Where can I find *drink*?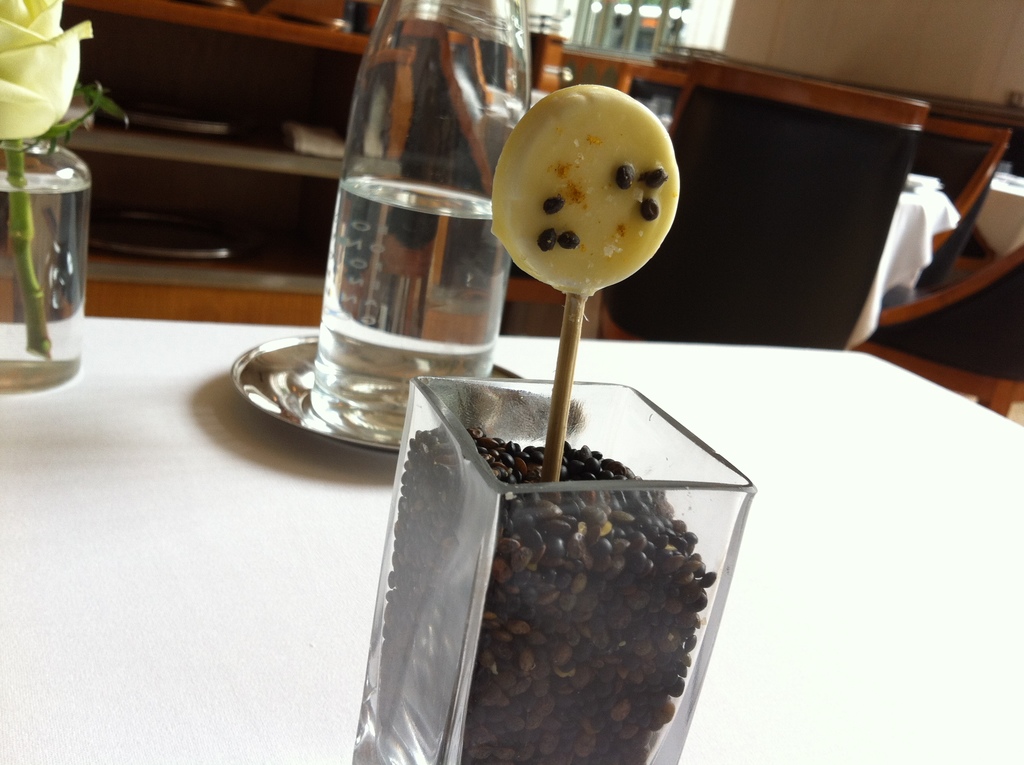
You can find it at x1=312 y1=185 x2=511 y2=450.
